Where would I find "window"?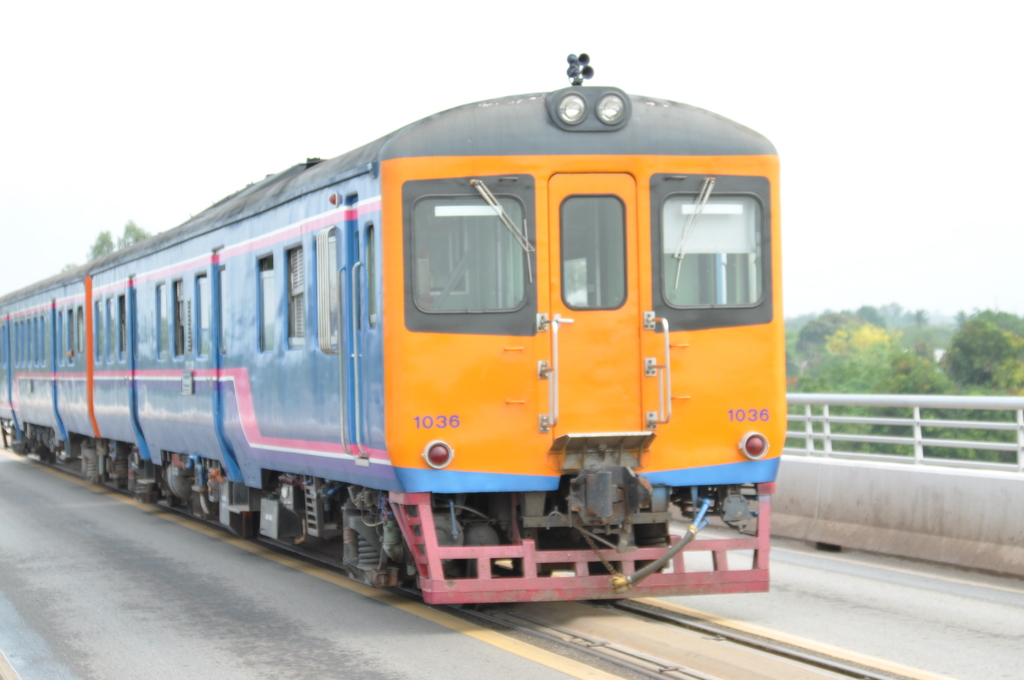
At bbox=(119, 292, 130, 360).
